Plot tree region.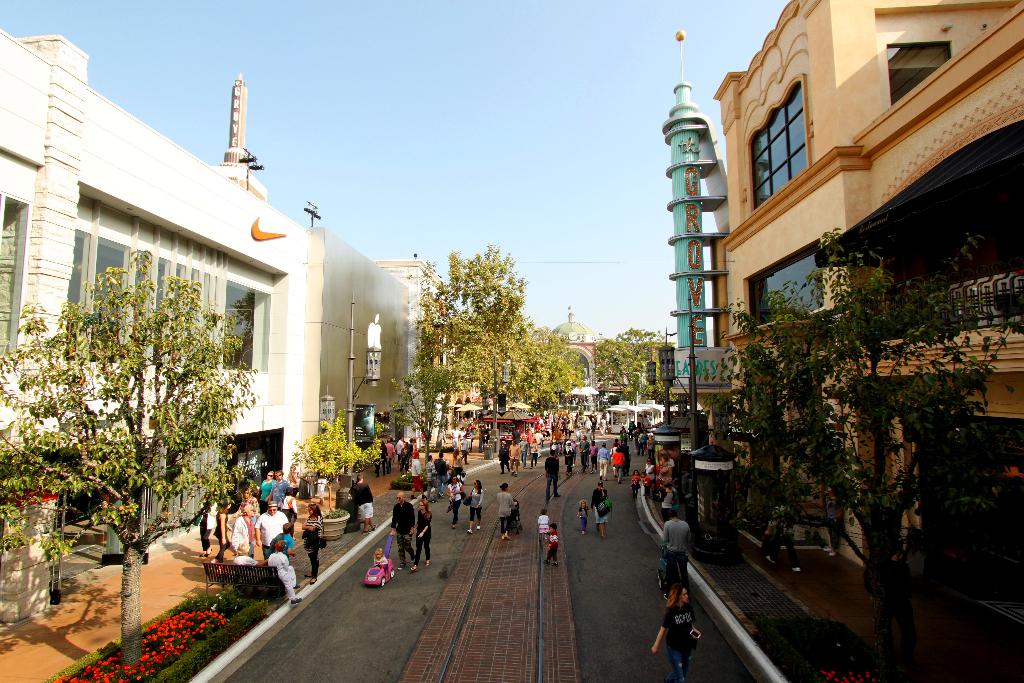
Plotted at (419, 242, 586, 443).
